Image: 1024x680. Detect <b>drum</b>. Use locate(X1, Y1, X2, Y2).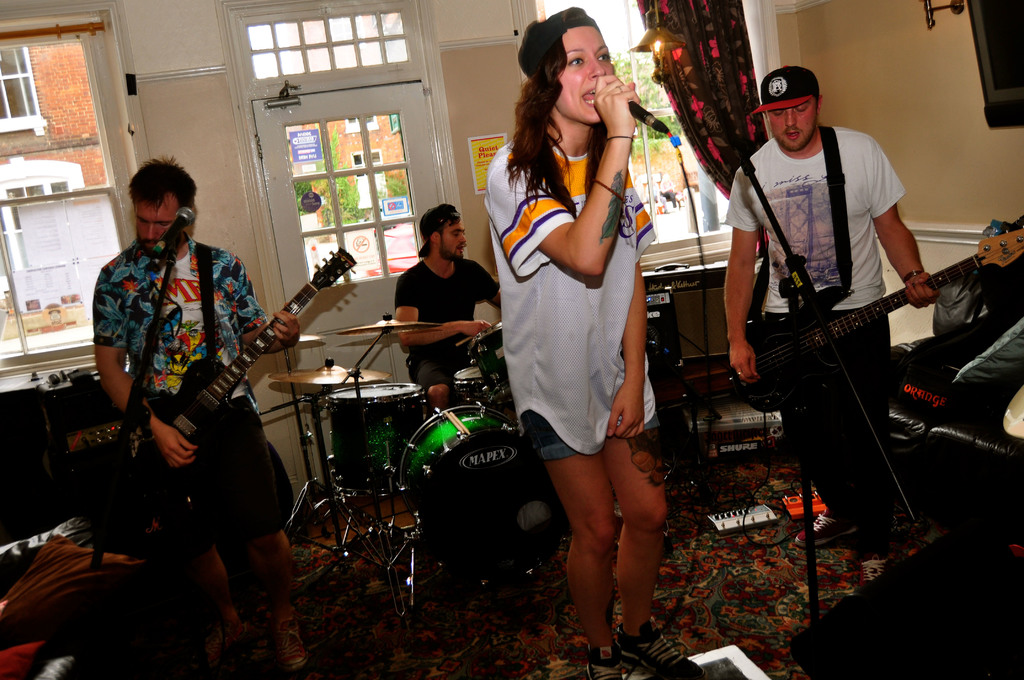
locate(330, 384, 429, 494).
